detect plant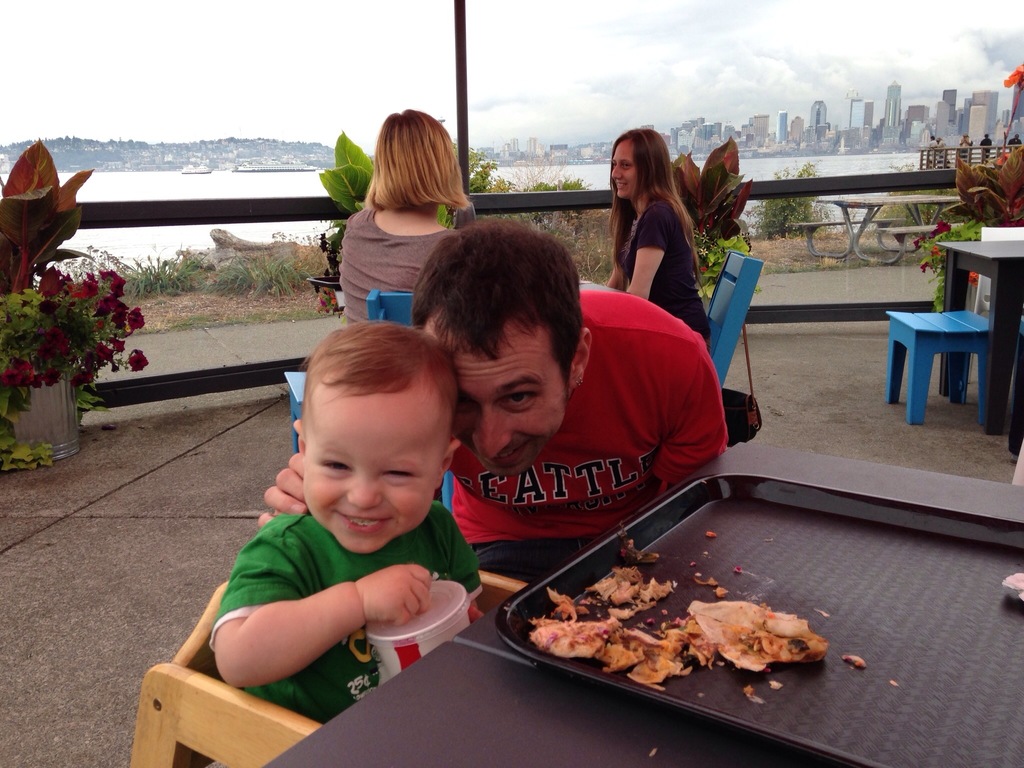
crop(0, 140, 100, 303)
